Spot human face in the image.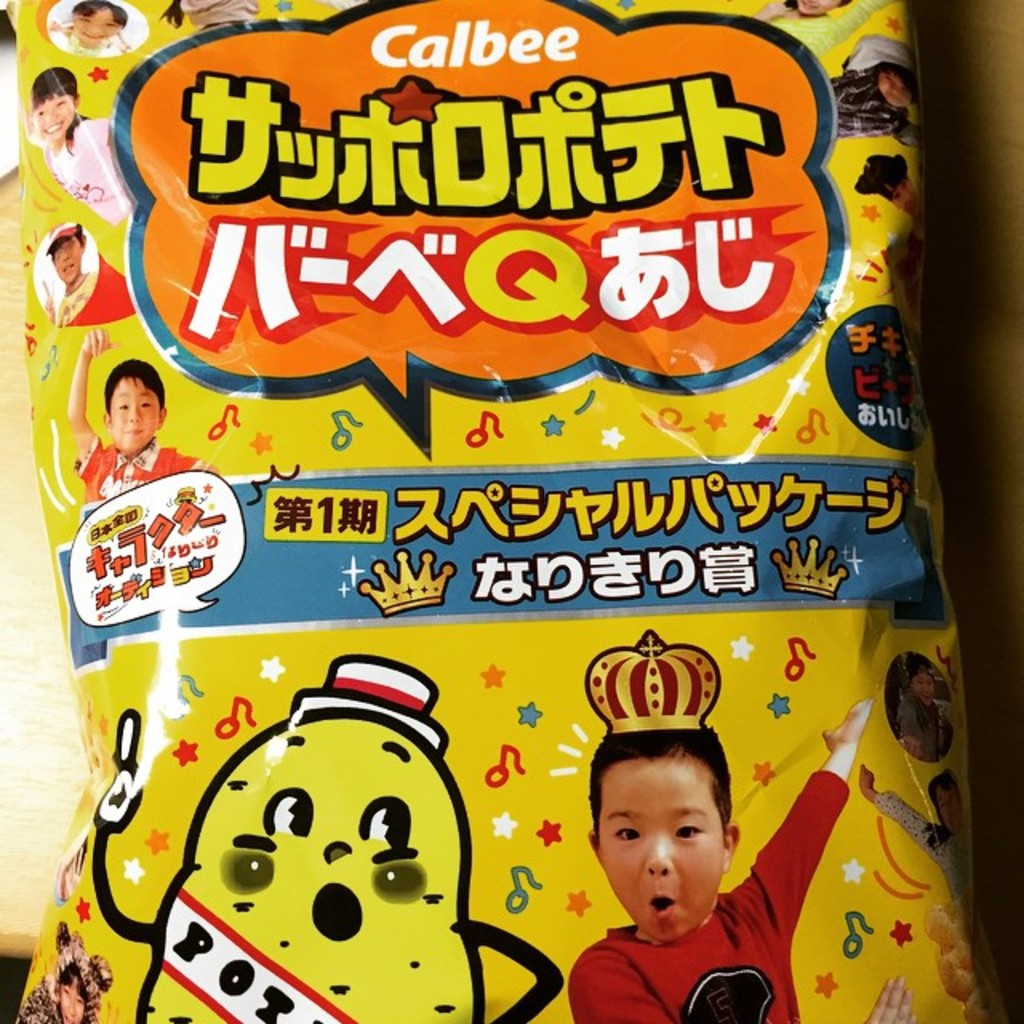
human face found at {"x1": 917, "y1": 670, "x2": 942, "y2": 694}.
